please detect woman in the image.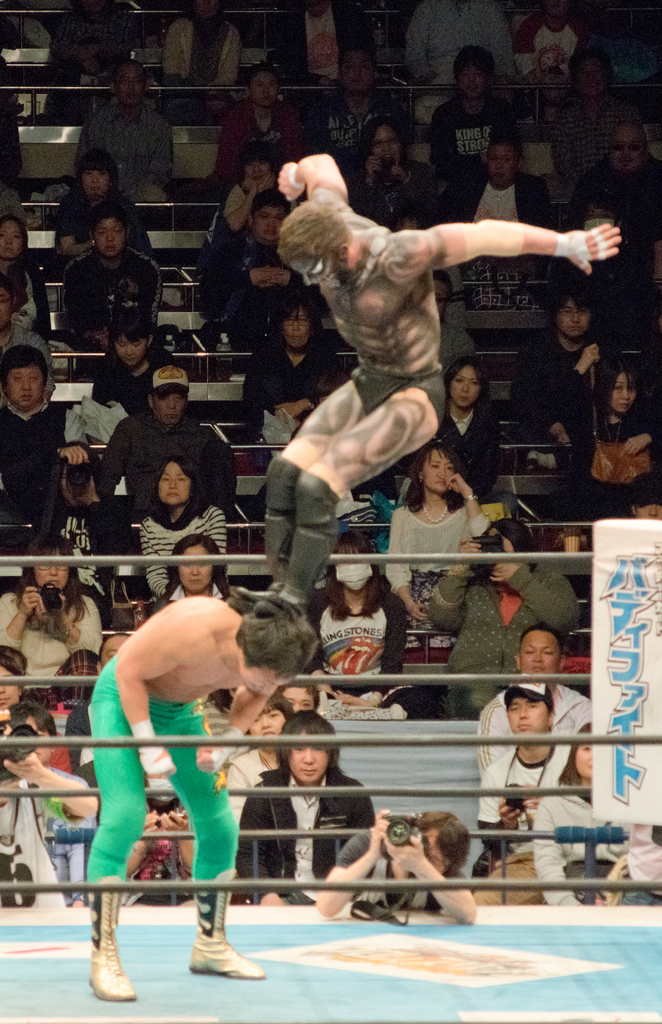
<region>531, 727, 650, 909</region>.
